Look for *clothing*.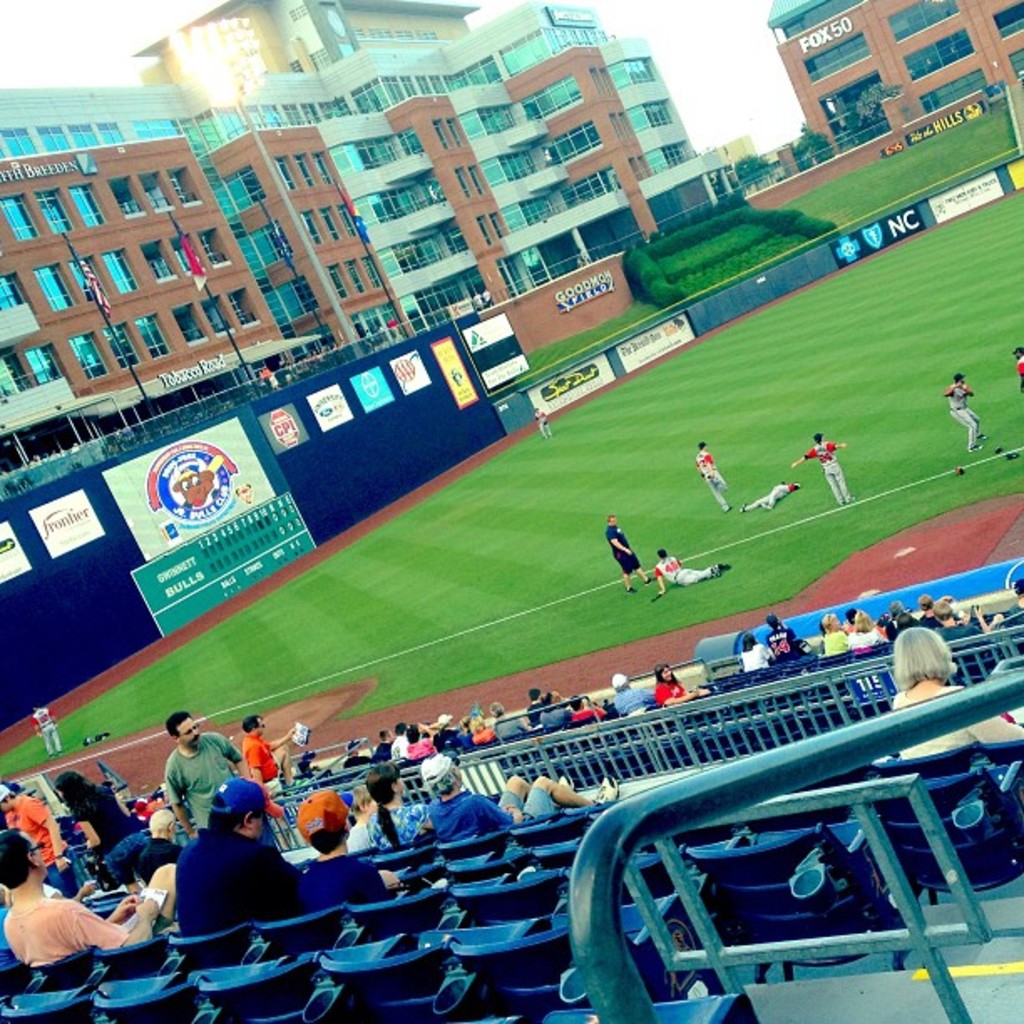
Found: (885,684,1022,763).
